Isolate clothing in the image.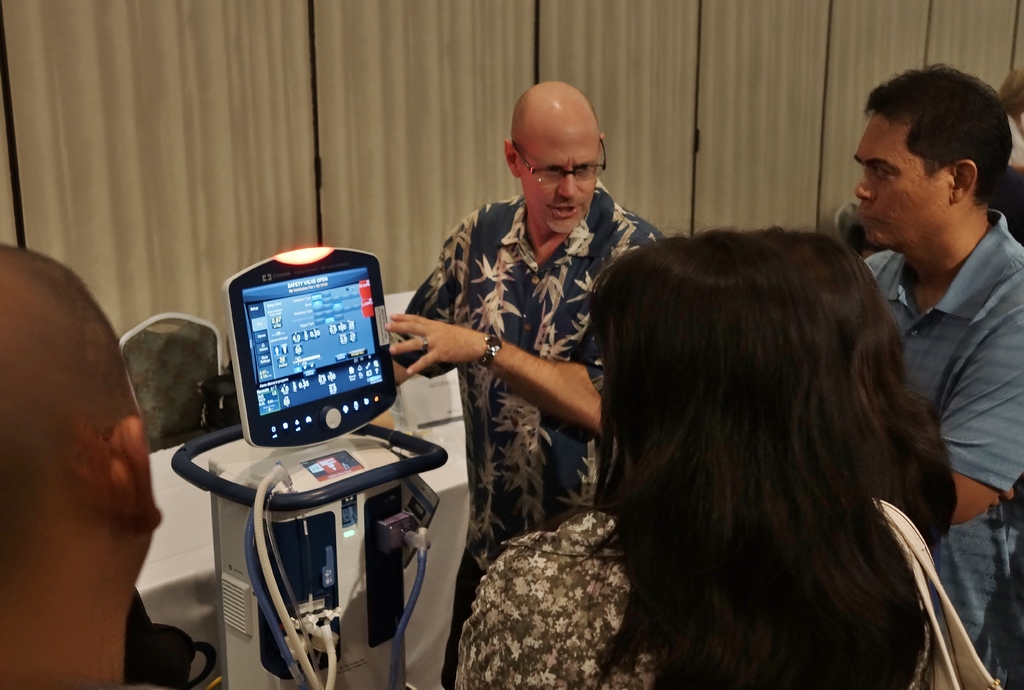
Isolated region: select_region(863, 203, 1023, 689).
